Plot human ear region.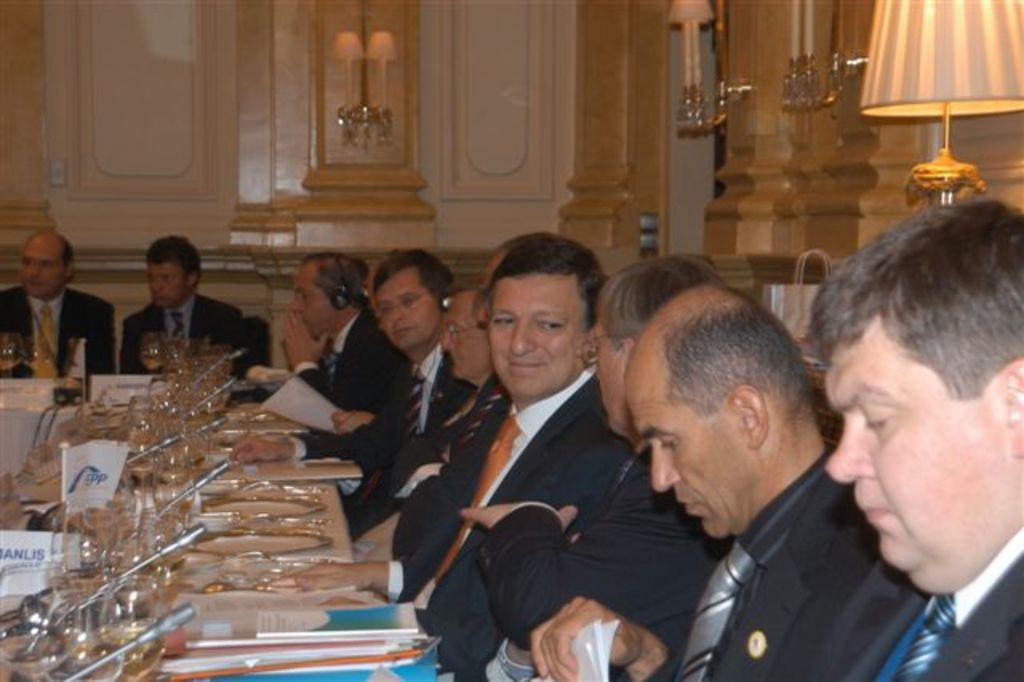
Plotted at detection(616, 335, 635, 354).
